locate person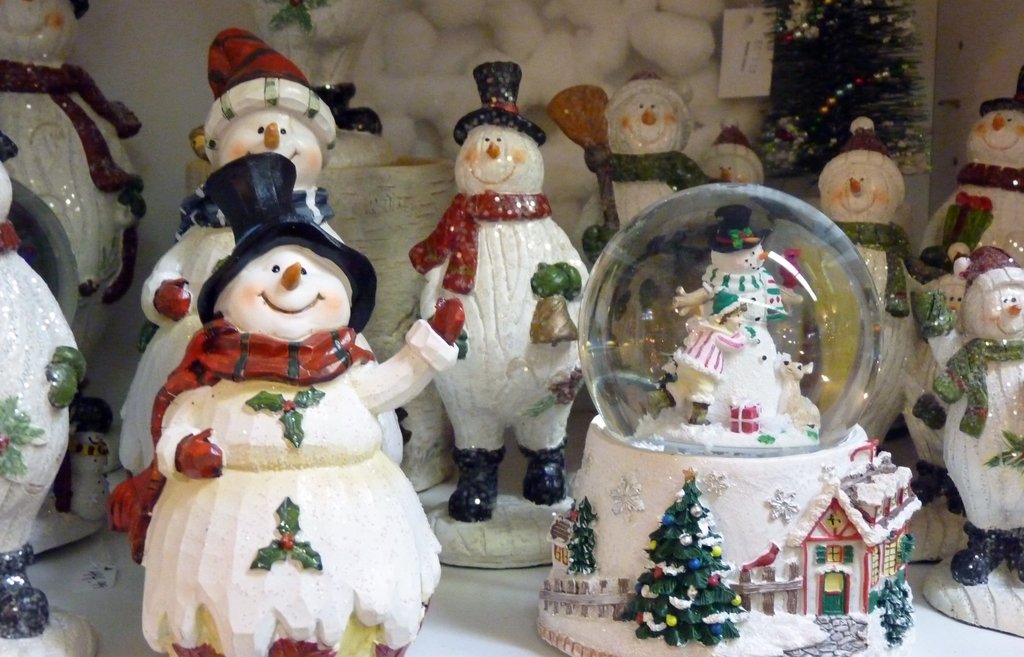
<bbox>610, 86, 756, 230</bbox>
